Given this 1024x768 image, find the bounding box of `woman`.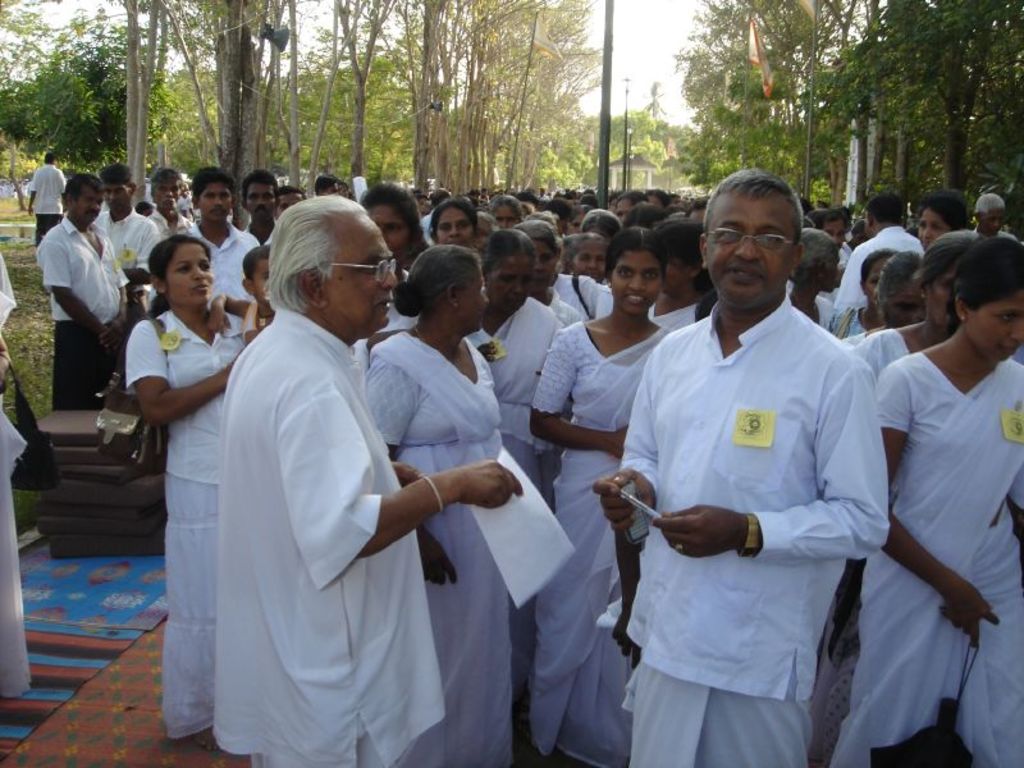
[left=472, top=230, right=562, bottom=686].
